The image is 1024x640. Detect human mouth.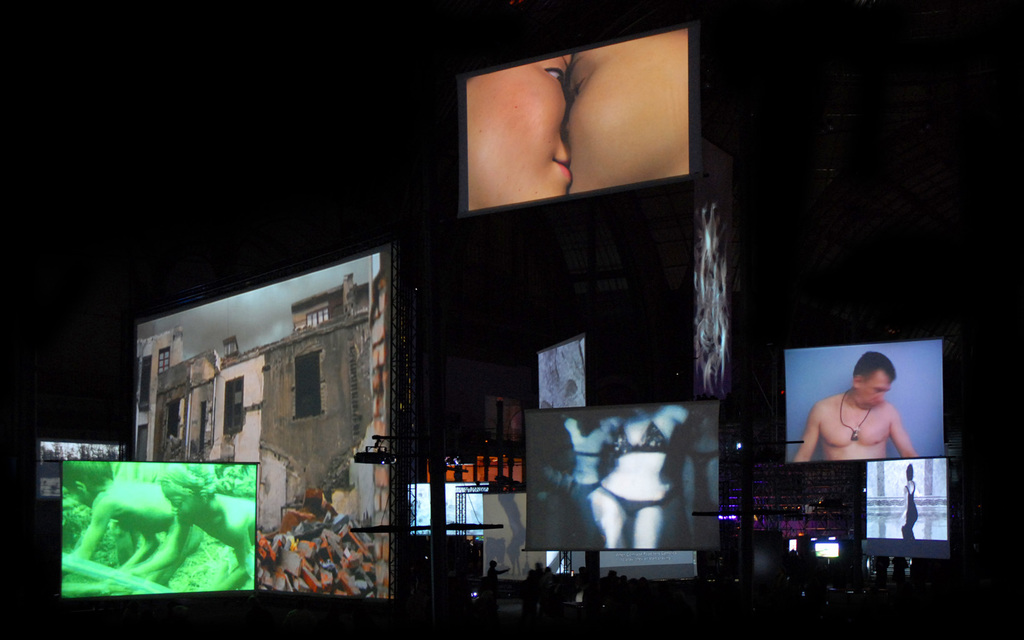
Detection: bbox=[551, 146, 567, 177].
